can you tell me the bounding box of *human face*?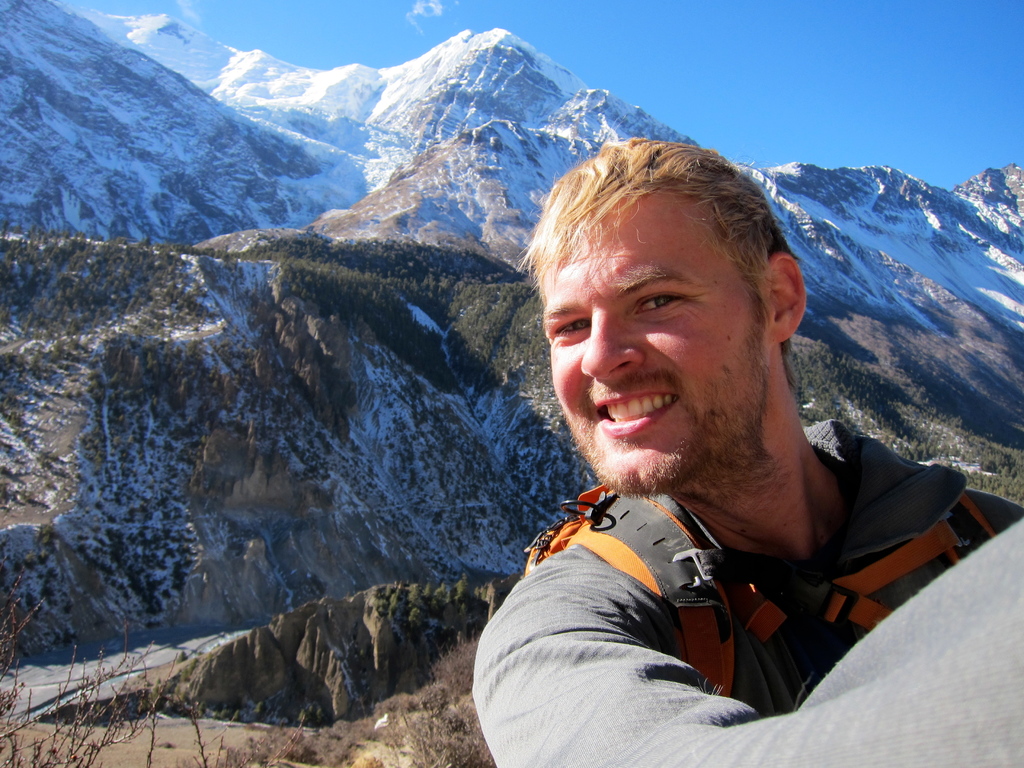
locate(541, 191, 774, 492).
